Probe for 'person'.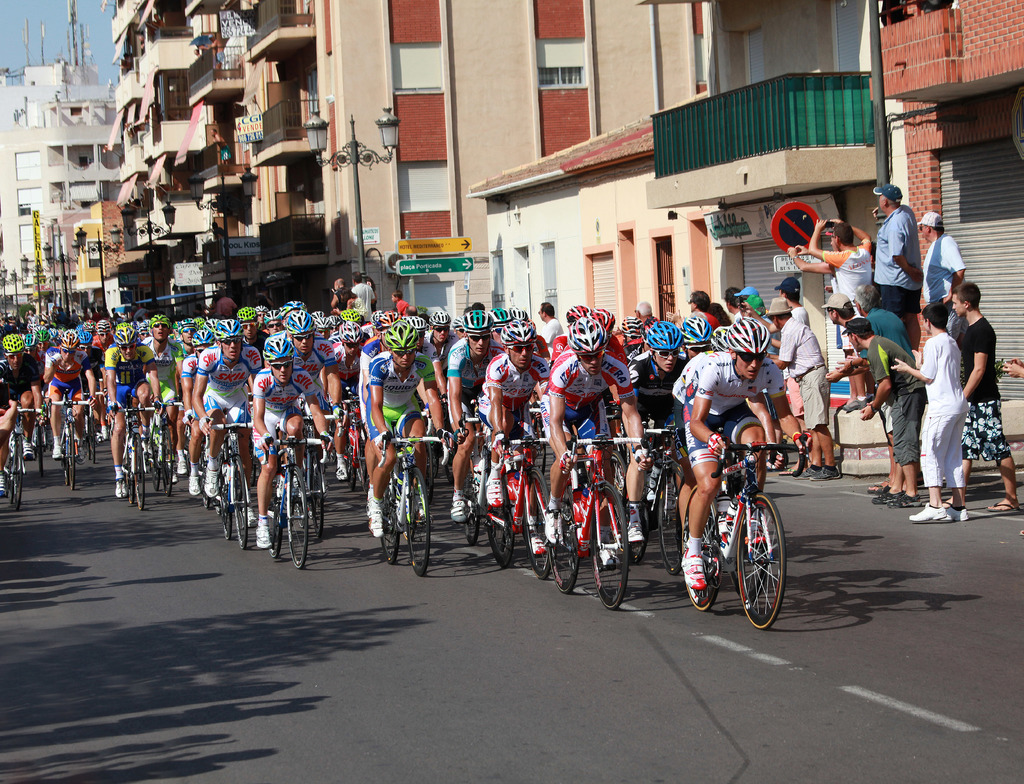
Probe result: [627, 332, 652, 358].
